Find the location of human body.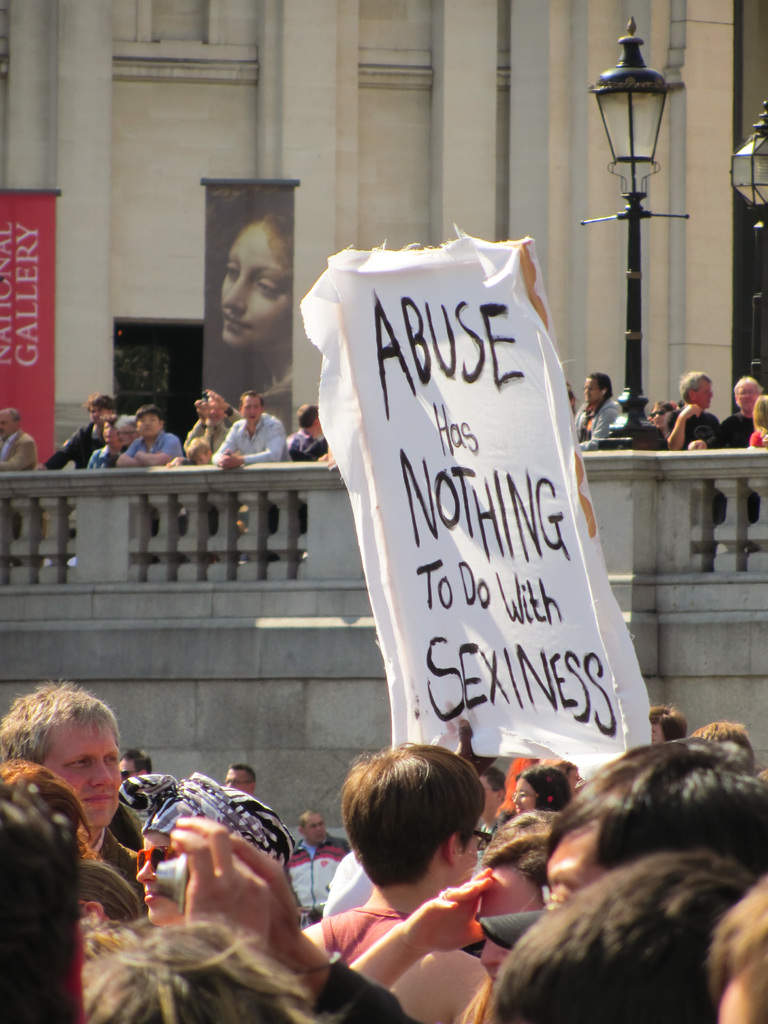
Location: 221:209:298:428.
